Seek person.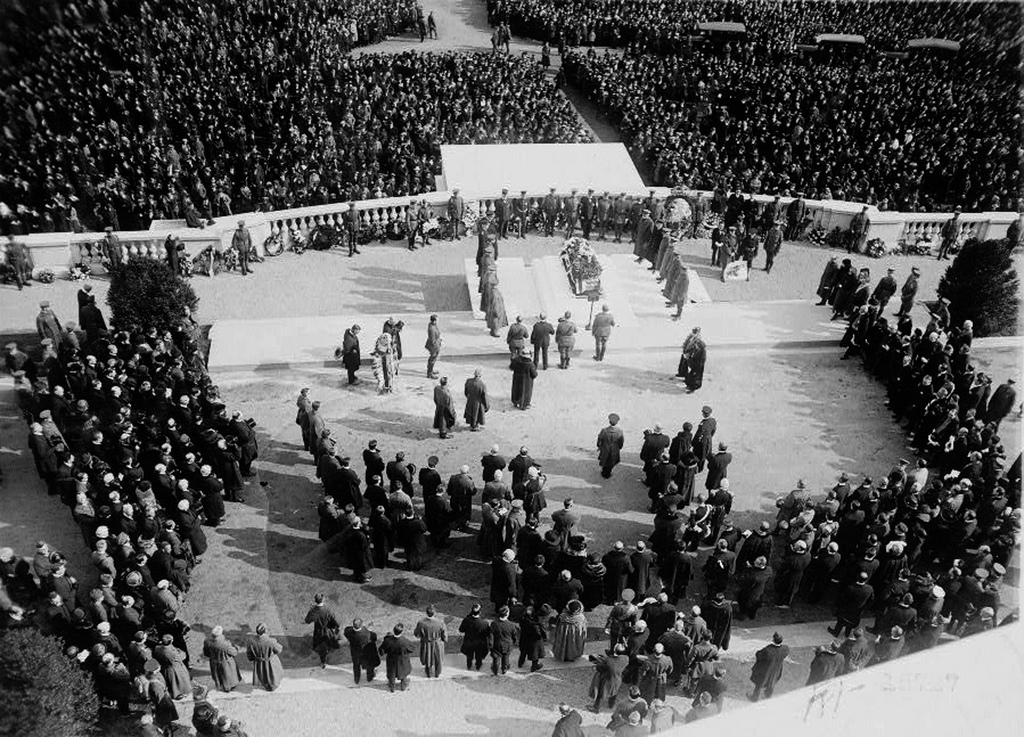
(304, 594, 341, 667).
